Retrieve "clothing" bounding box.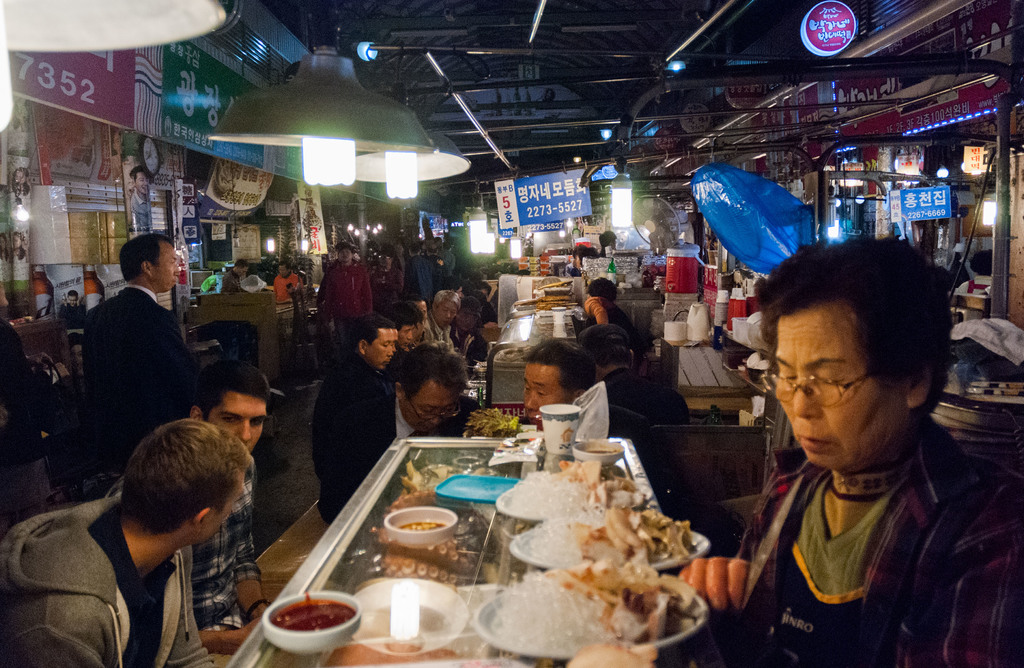
Bounding box: detection(705, 404, 1023, 667).
